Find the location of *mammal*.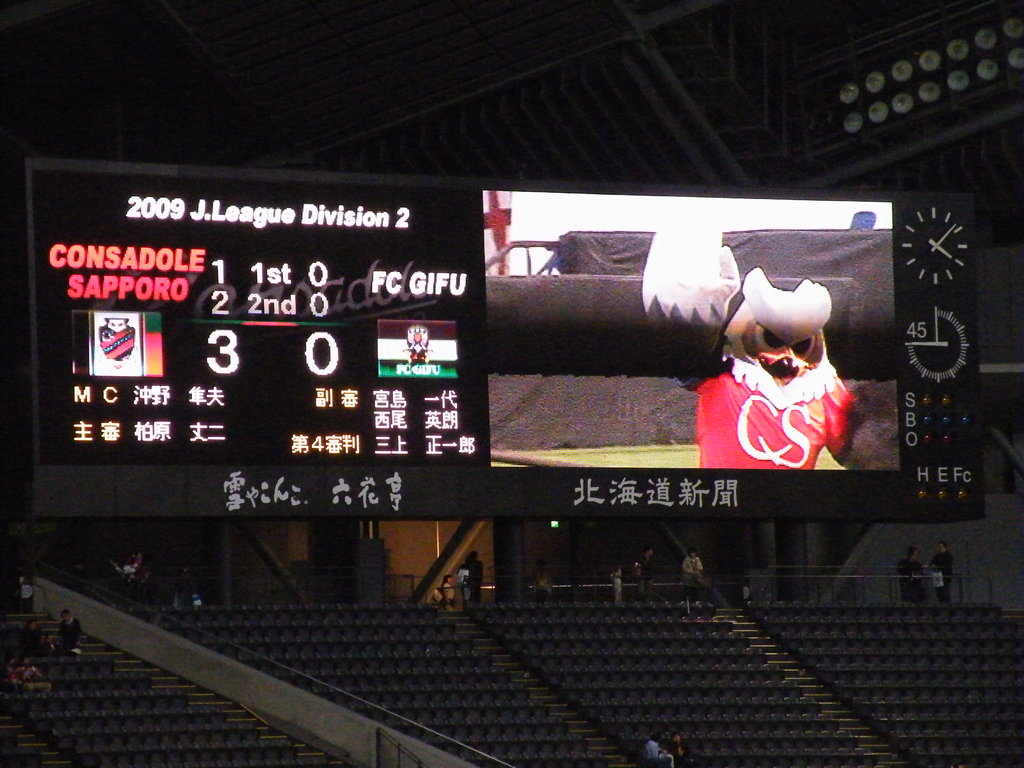
Location: bbox=[608, 565, 625, 604].
